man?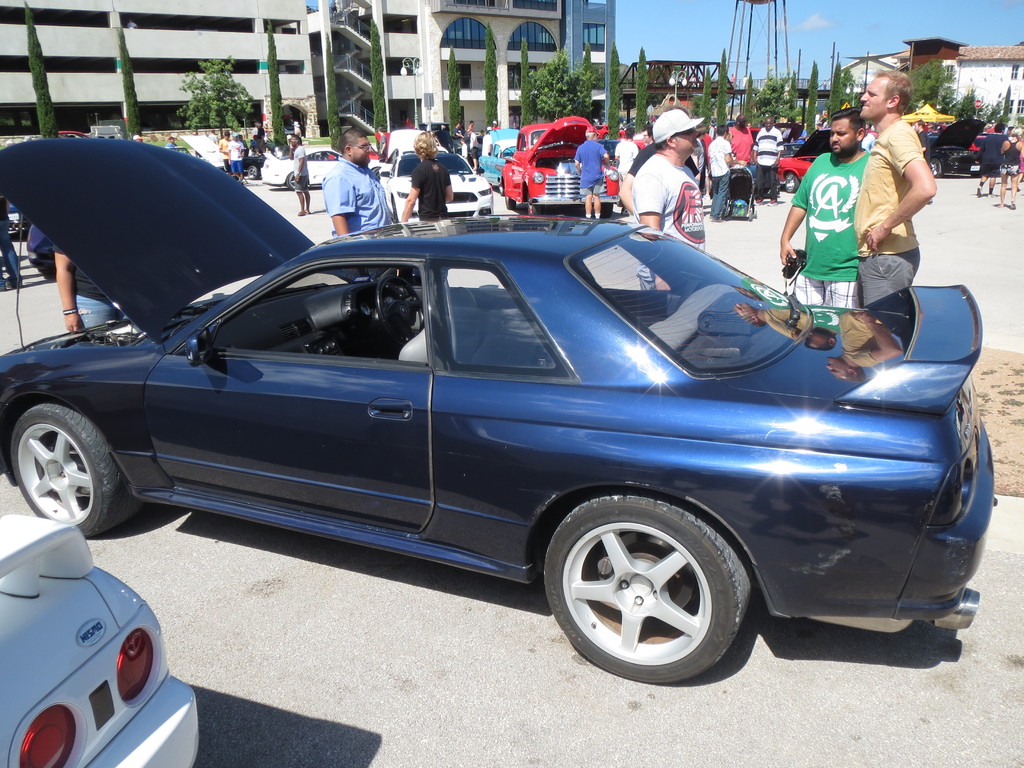
bbox=[708, 119, 739, 220]
